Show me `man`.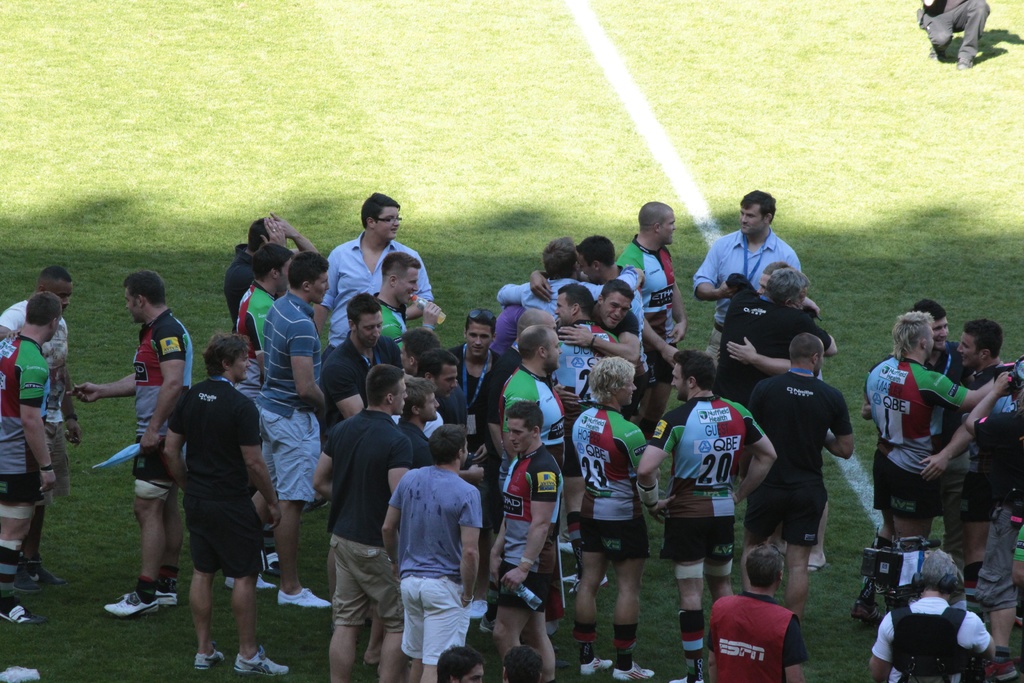
`man` is here: {"left": 913, "top": 0, "right": 989, "bottom": 68}.
